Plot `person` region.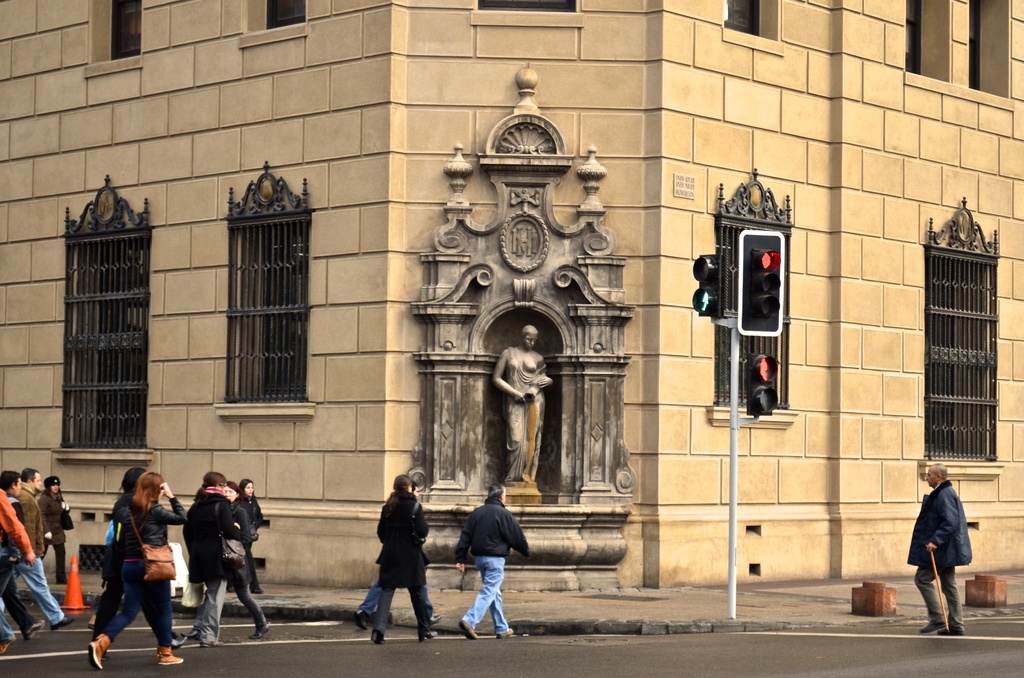
Plotted at Rect(35, 469, 77, 585).
